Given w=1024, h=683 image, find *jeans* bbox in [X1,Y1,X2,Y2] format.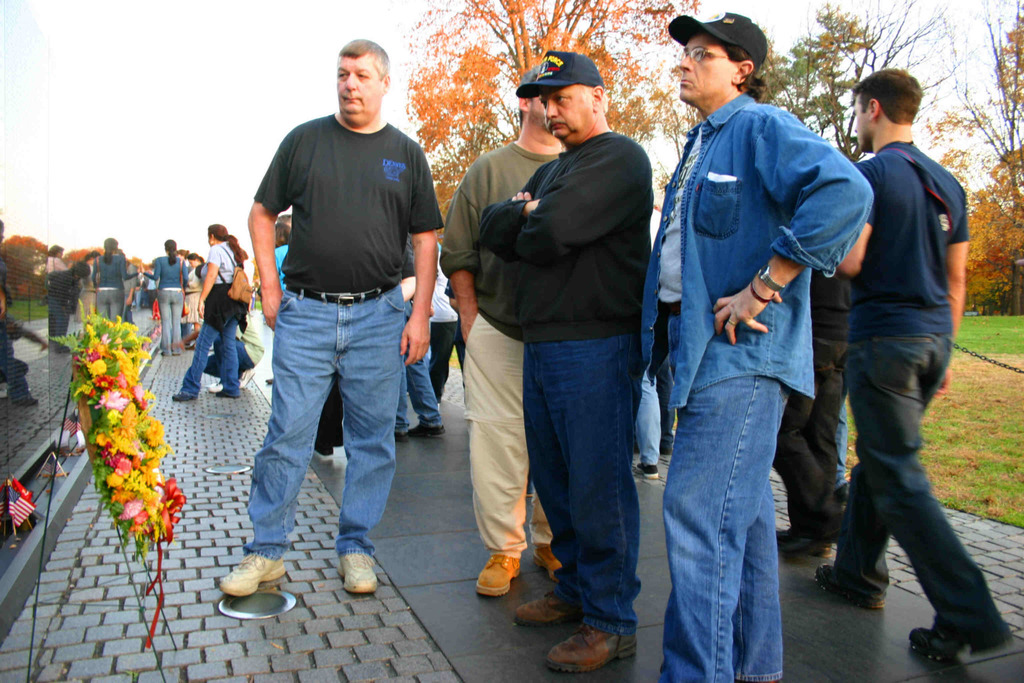
[634,85,889,413].
